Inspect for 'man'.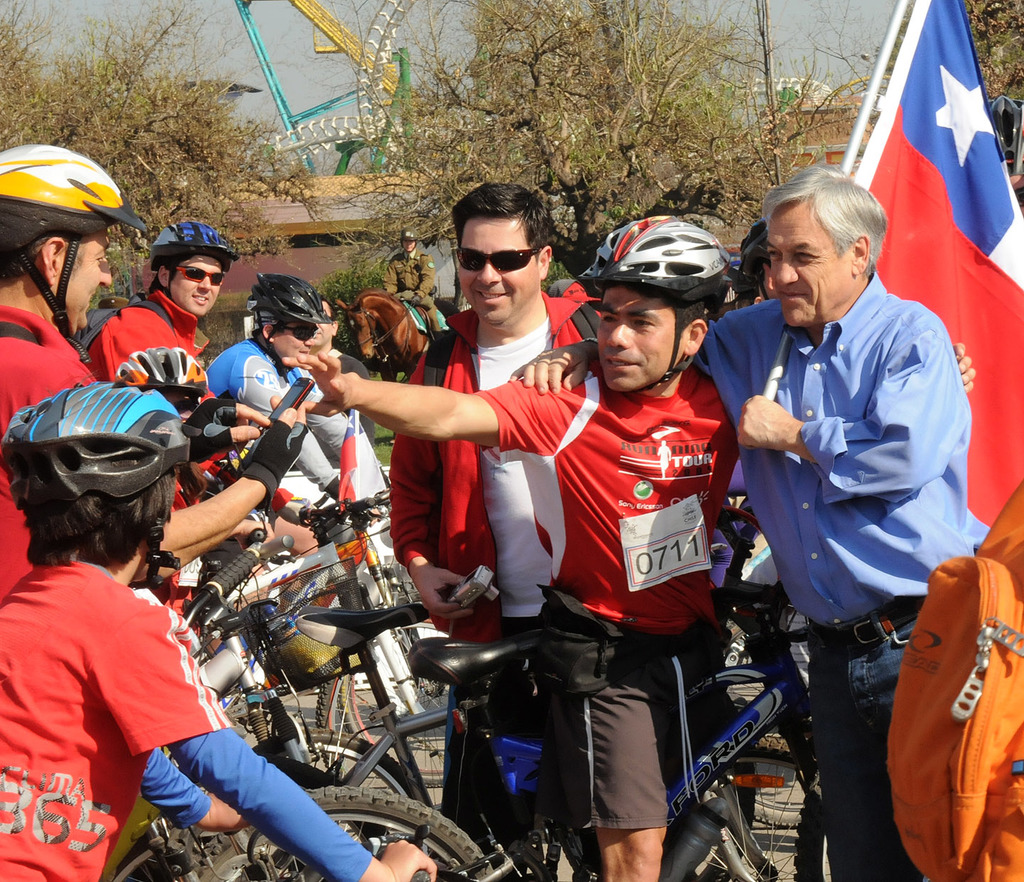
Inspection: [x1=381, y1=227, x2=440, y2=350].
